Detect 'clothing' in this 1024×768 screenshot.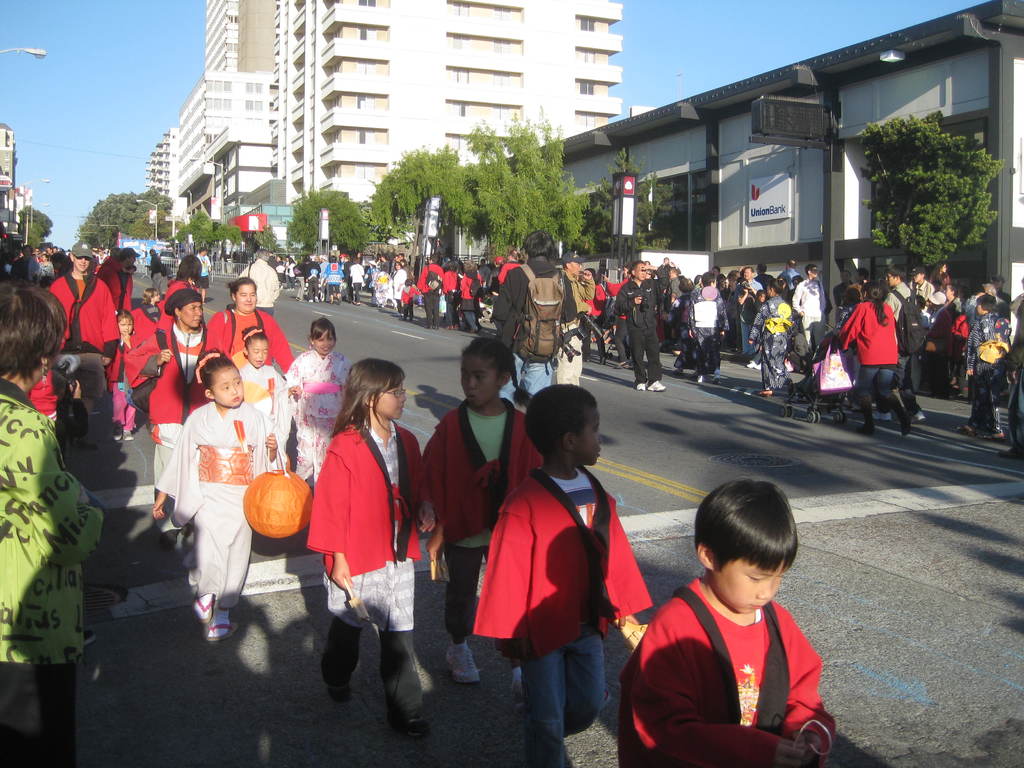
Detection: locate(423, 397, 545, 651).
